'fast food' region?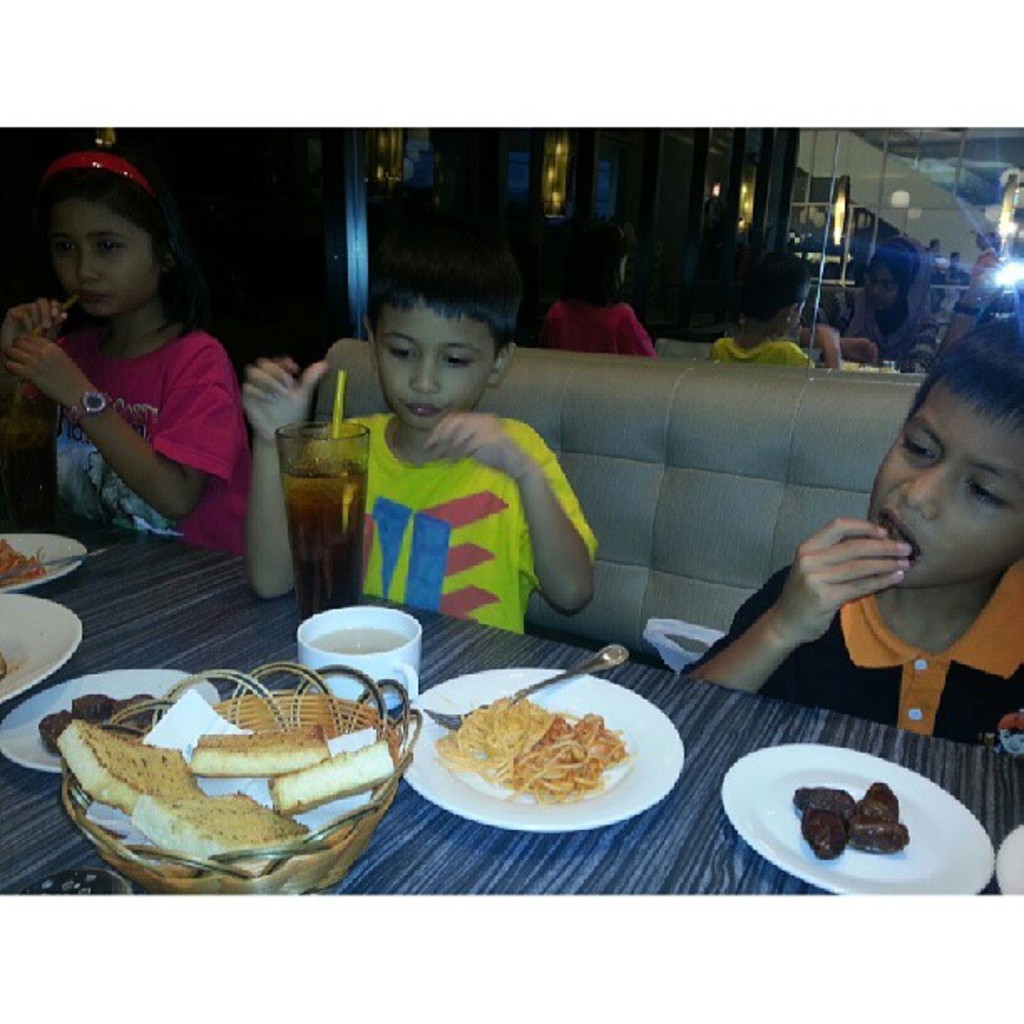
{"x1": 447, "y1": 684, "x2": 624, "y2": 820}
